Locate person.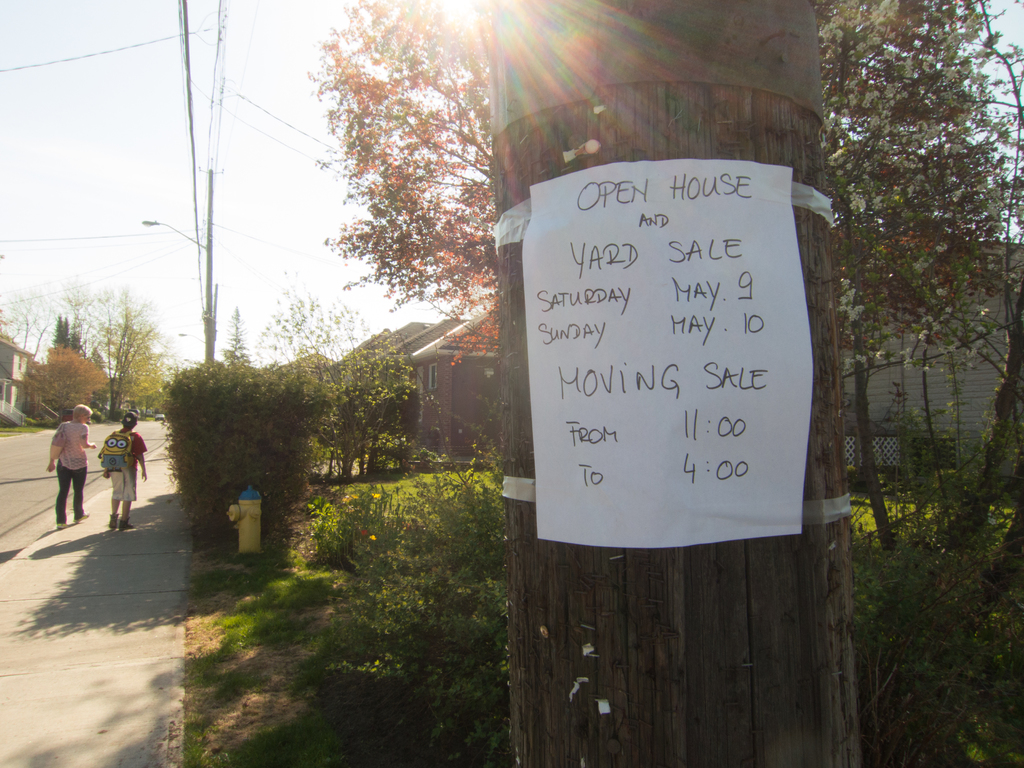
Bounding box: bbox=[104, 415, 154, 513].
